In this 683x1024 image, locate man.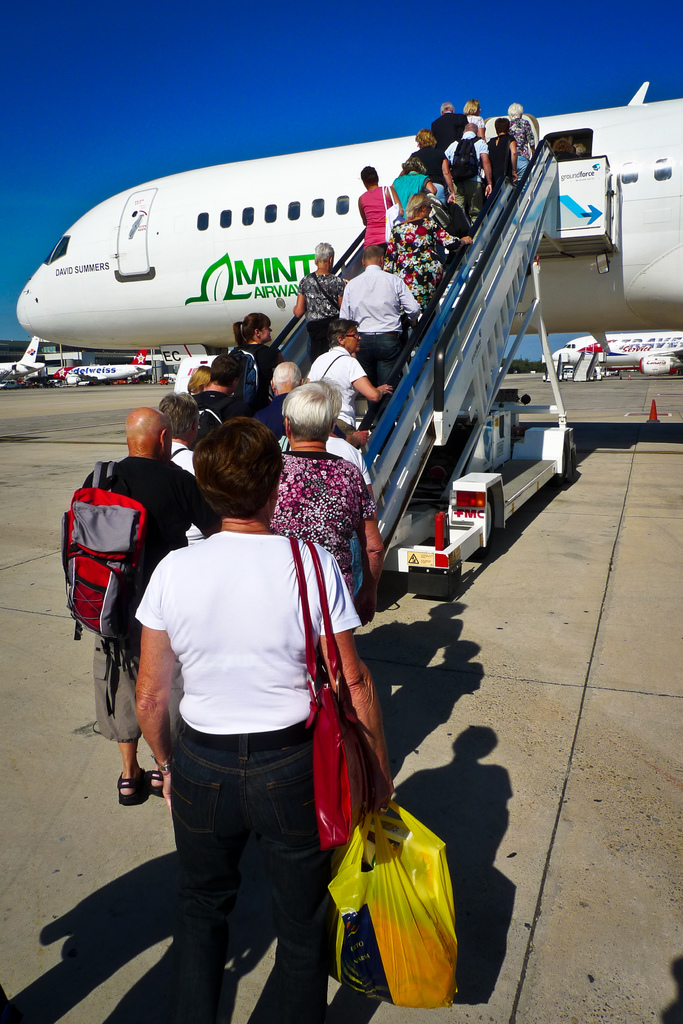
Bounding box: <bbox>444, 121, 491, 221</bbox>.
